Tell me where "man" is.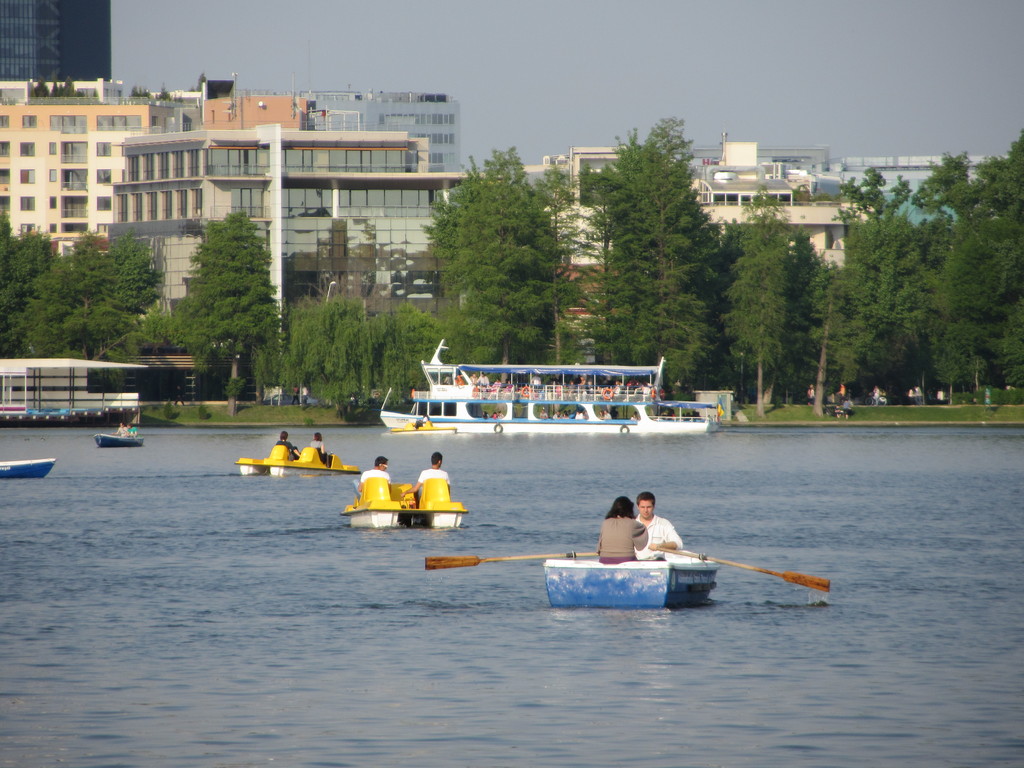
"man" is at <region>455, 374, 465, 385</region>.
